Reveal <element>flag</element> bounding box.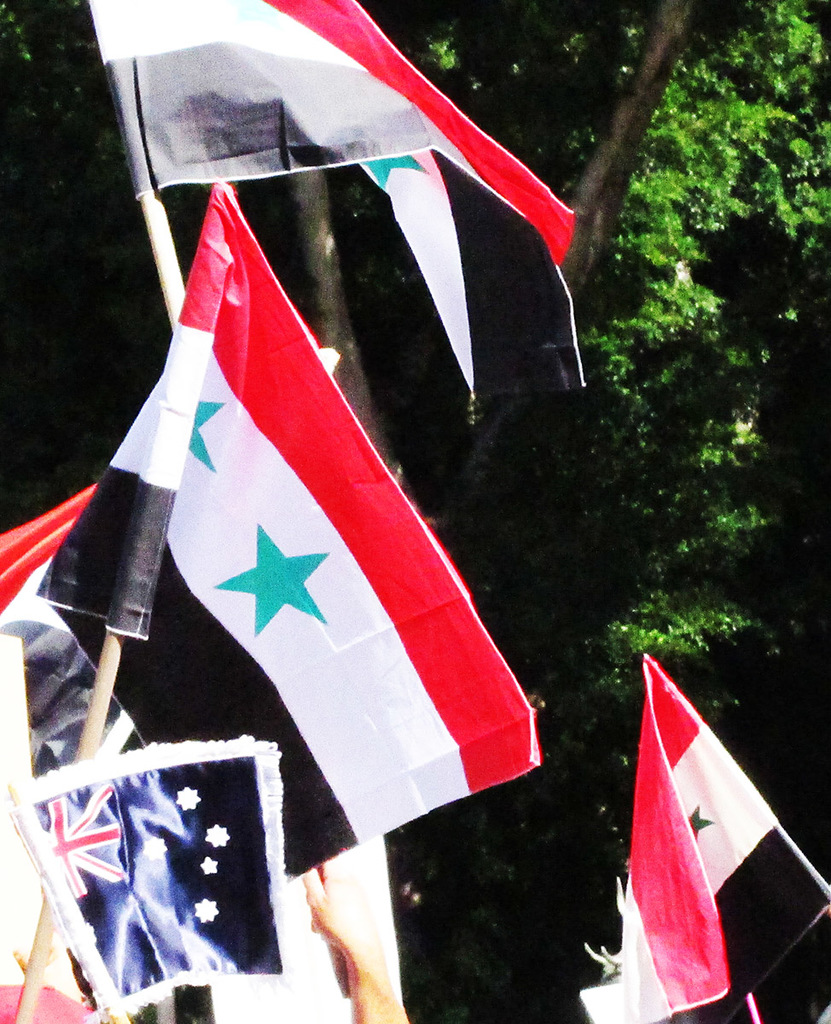
Revealed: detection(579, 651, 830, 1023).
